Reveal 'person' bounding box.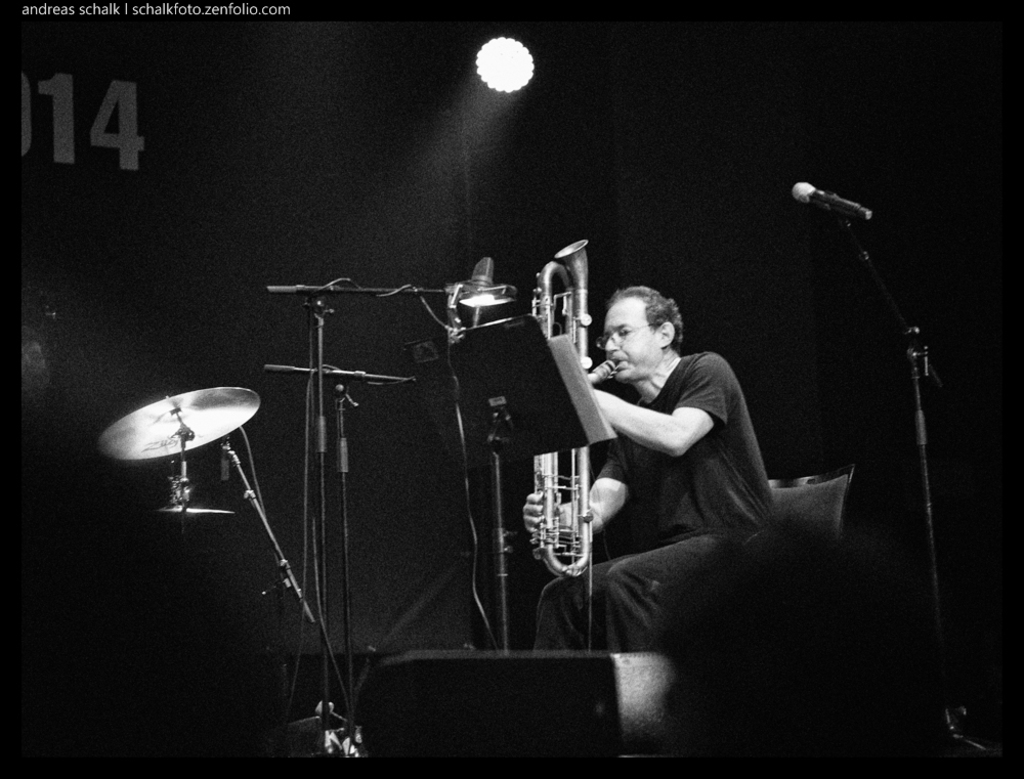
Revealed: region(518, 239, 763, 666).
